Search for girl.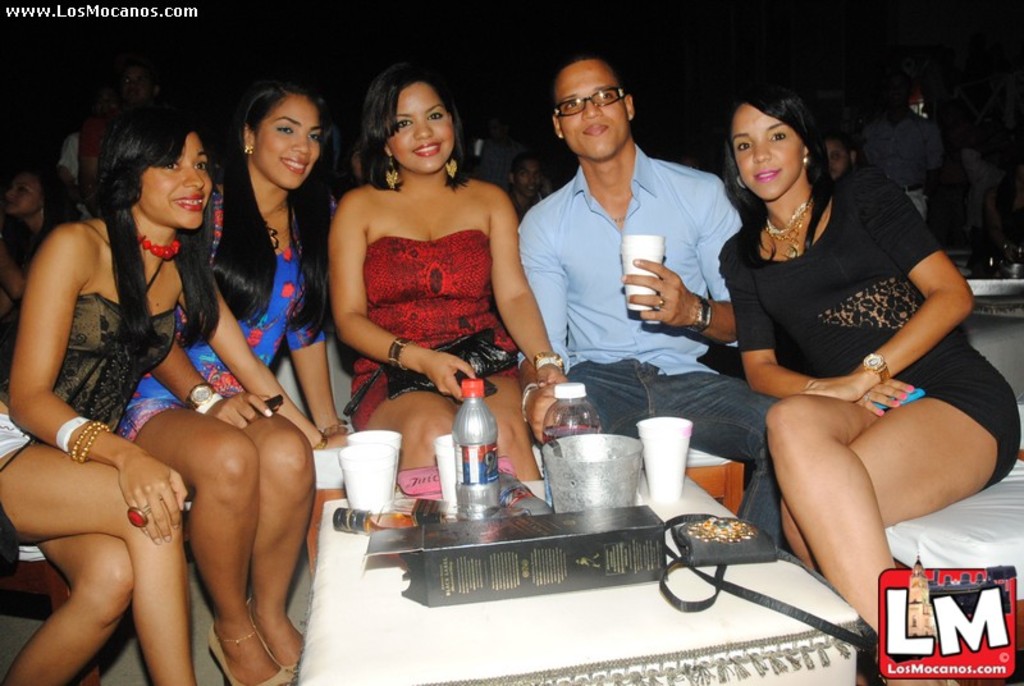
Found at [326,67,570,471].
